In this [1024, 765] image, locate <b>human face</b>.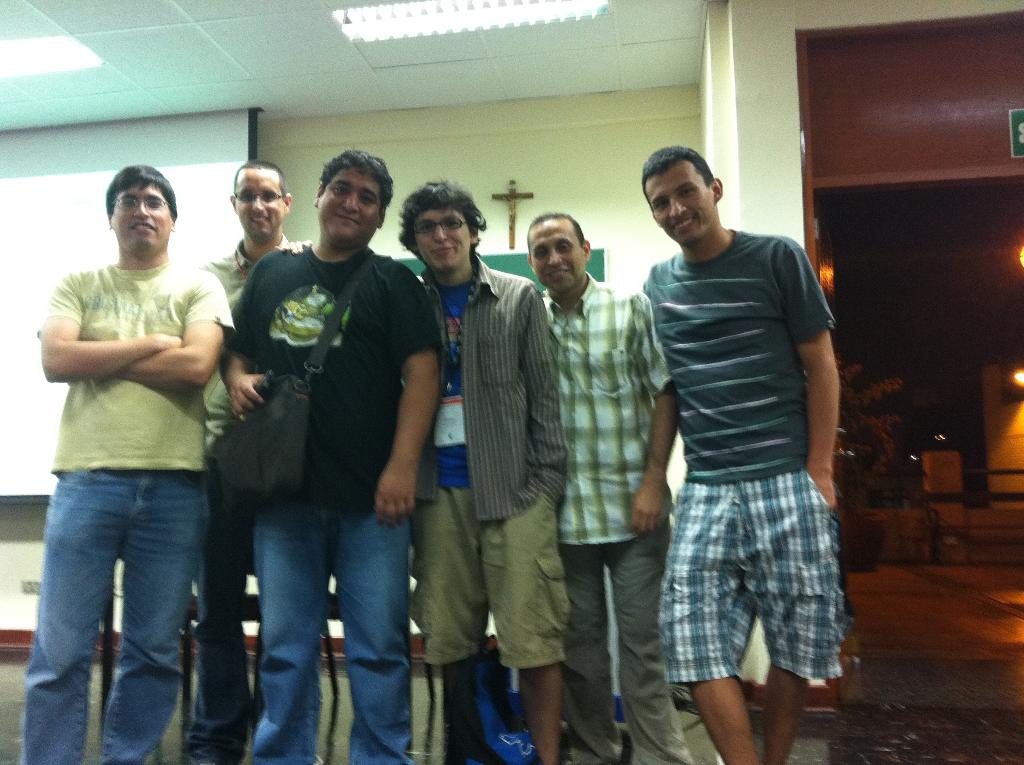
Bounding box: [left=412, top=207, right=467, bottom=271].
